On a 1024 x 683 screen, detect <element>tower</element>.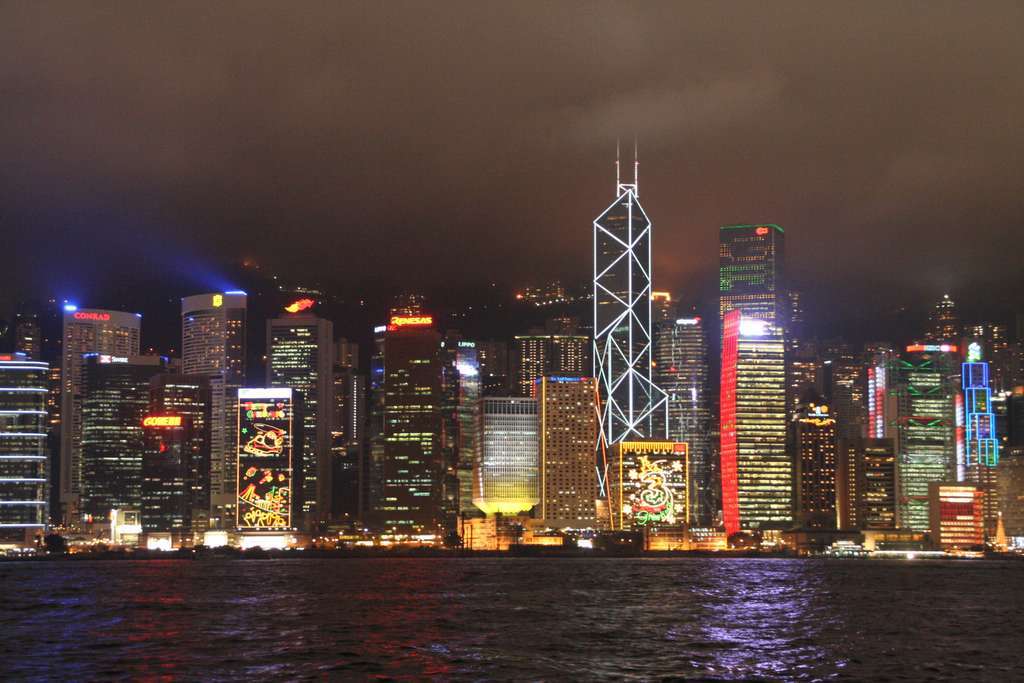
box(948, 493, 994, 549).
